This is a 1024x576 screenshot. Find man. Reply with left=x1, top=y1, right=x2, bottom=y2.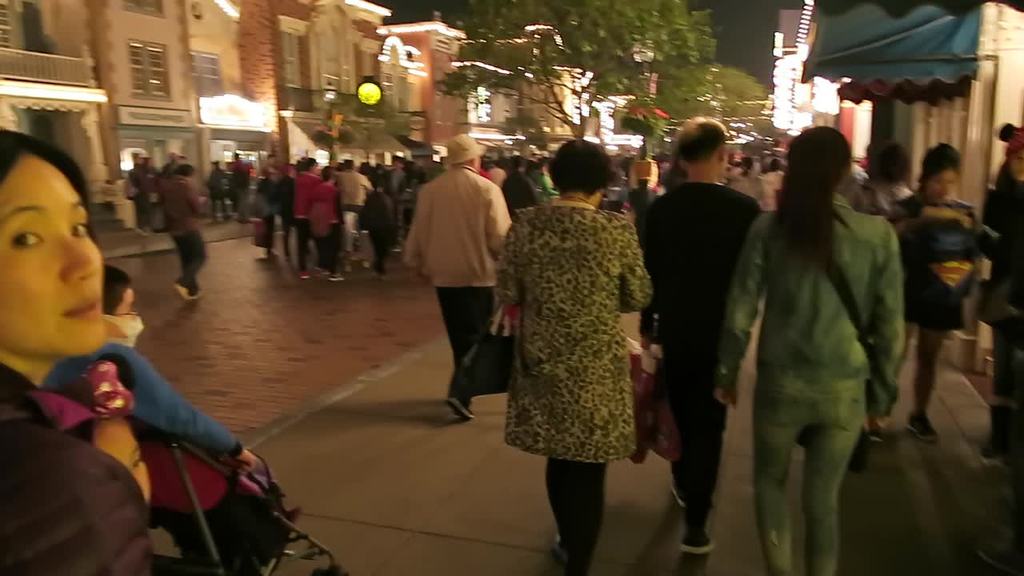
left=398, top=139, right=510, bottom=389.
